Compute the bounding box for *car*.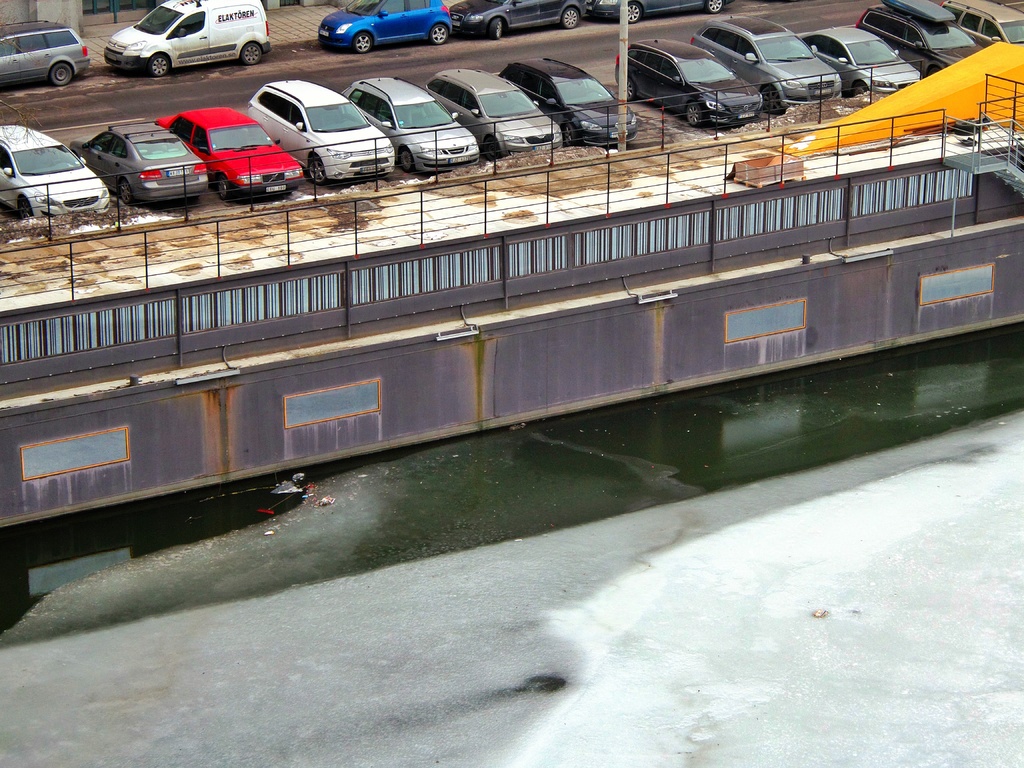
Rect(493, 48, 650, 152).
